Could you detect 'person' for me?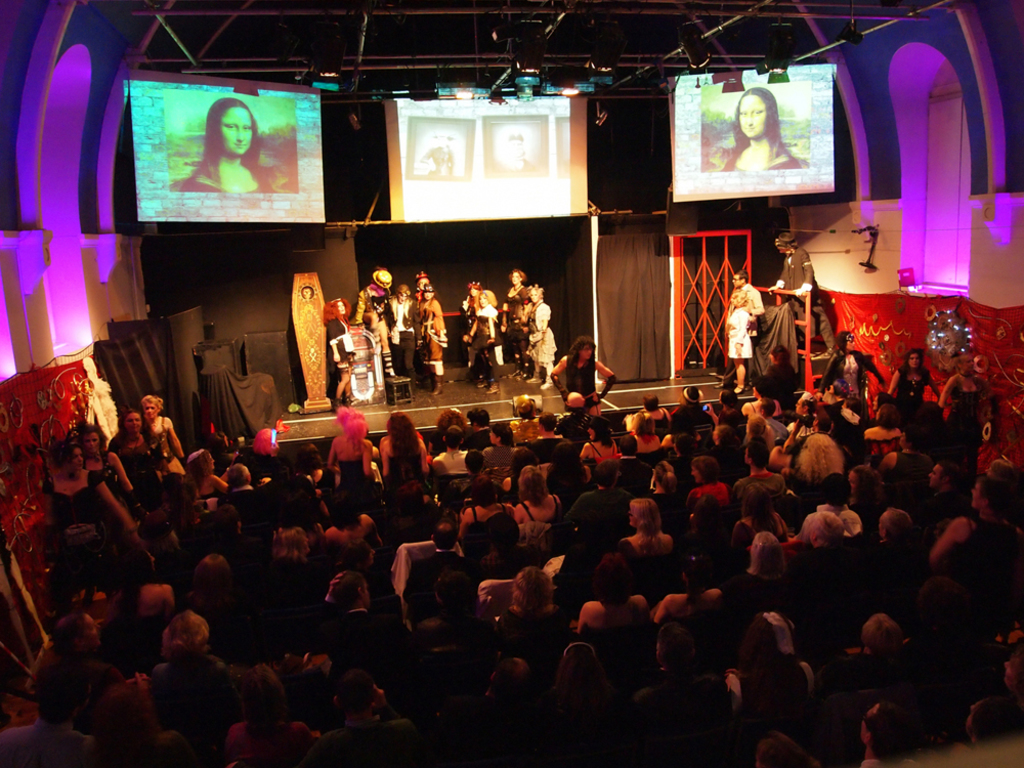
Detection result: 769,230,813,345.
